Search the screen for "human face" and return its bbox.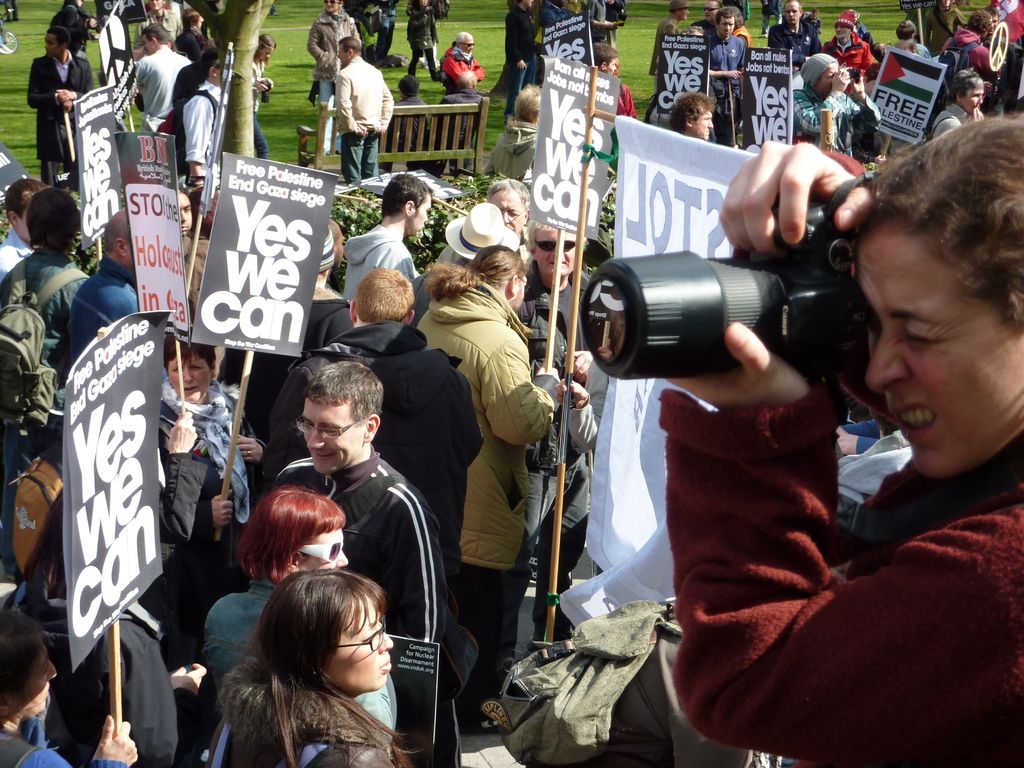
Found: [170, 355, 211, 402].
